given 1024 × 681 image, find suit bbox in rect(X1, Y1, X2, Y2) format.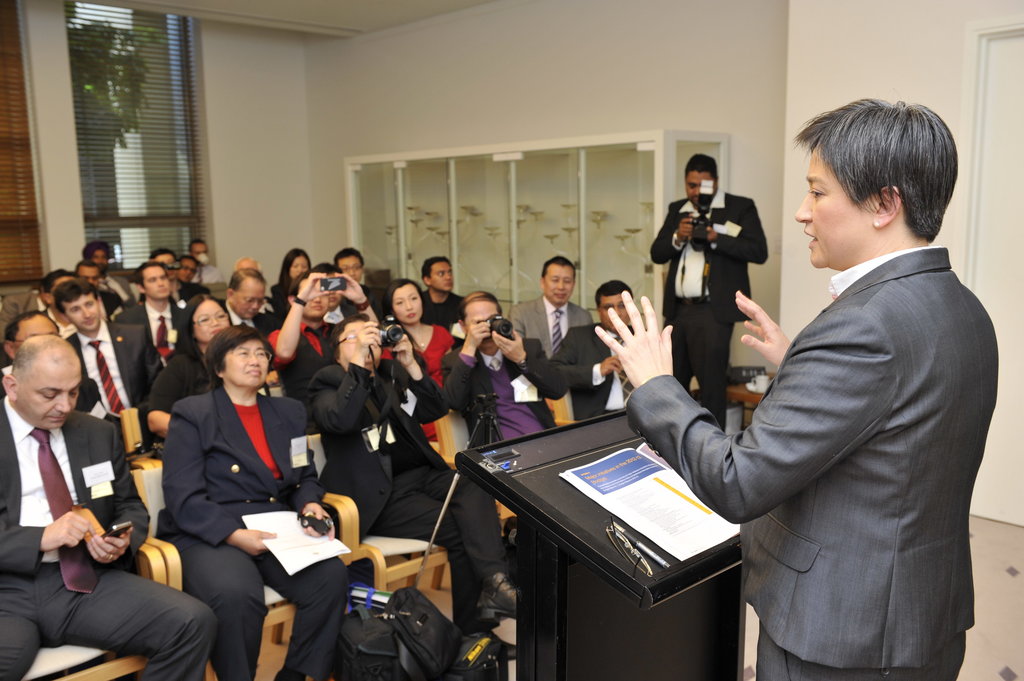
rect(67, 333, 165, 419).
